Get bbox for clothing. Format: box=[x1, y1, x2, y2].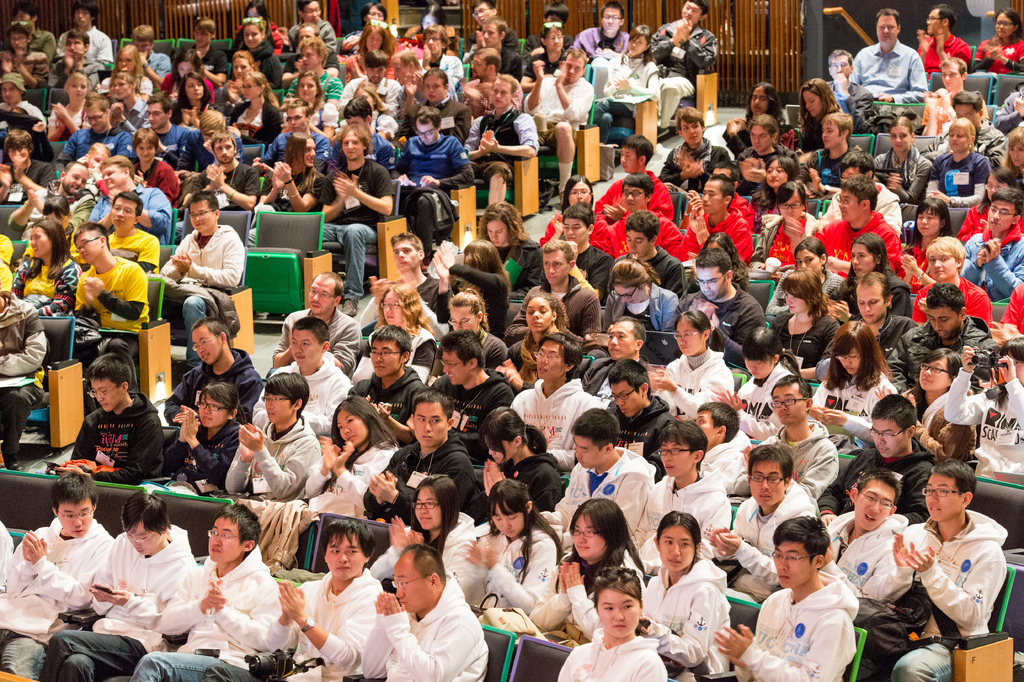
box=[390, 128, 474, 249].
